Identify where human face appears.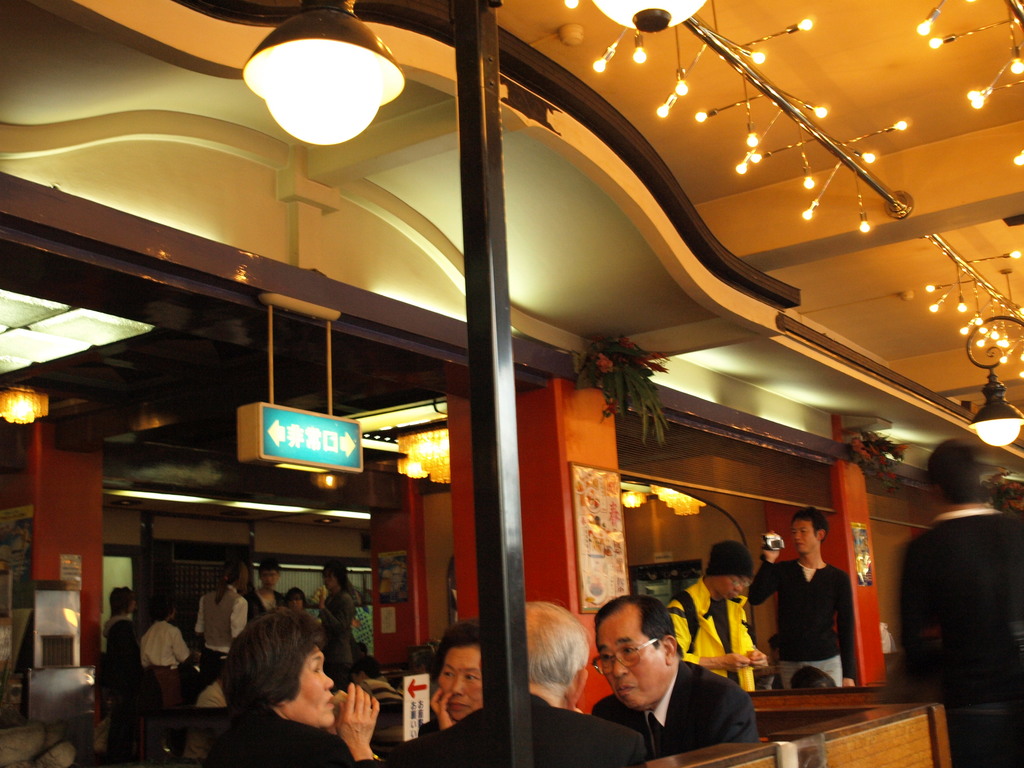
Appears at locate(786, 518, 816, 556).
